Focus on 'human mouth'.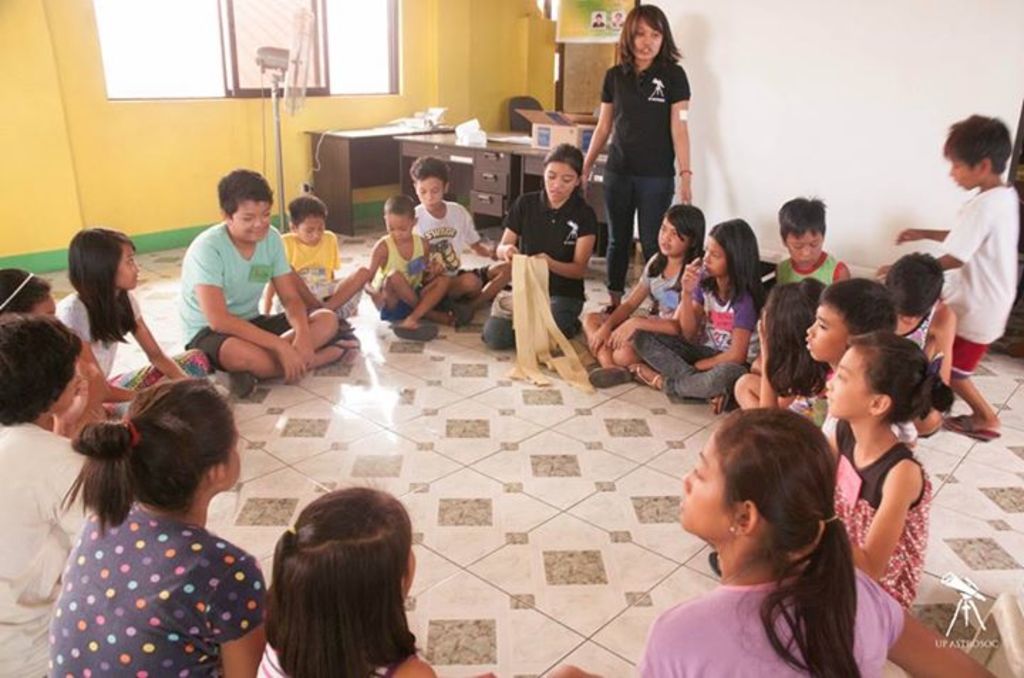
Focused at (661,246,671,253).
